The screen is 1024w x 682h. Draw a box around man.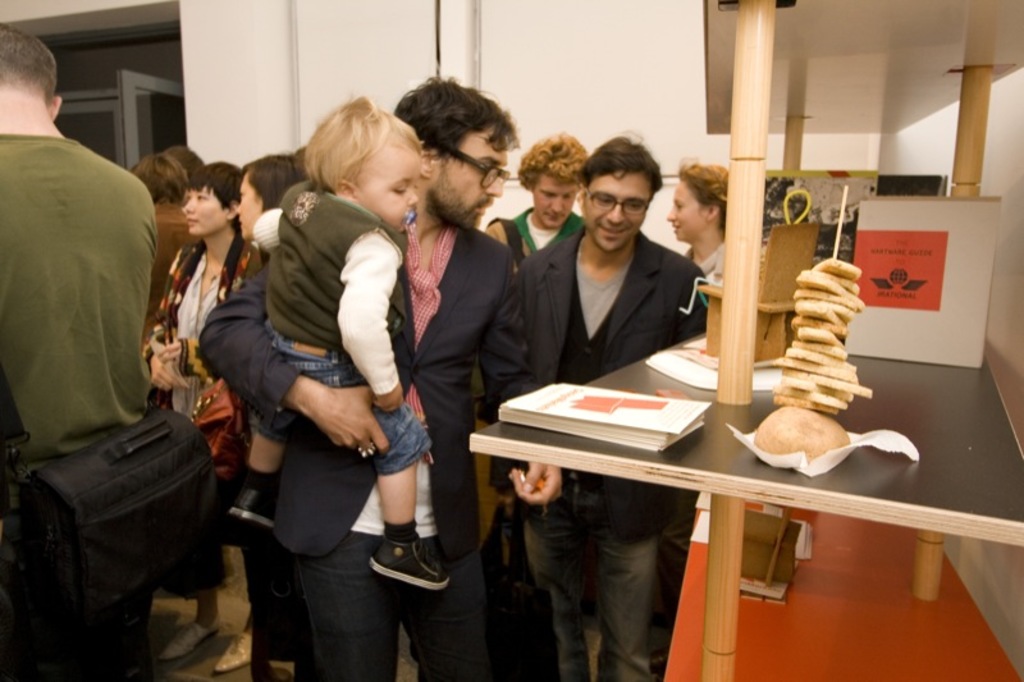
[left=0, top=22, right=159, bottom=681].
